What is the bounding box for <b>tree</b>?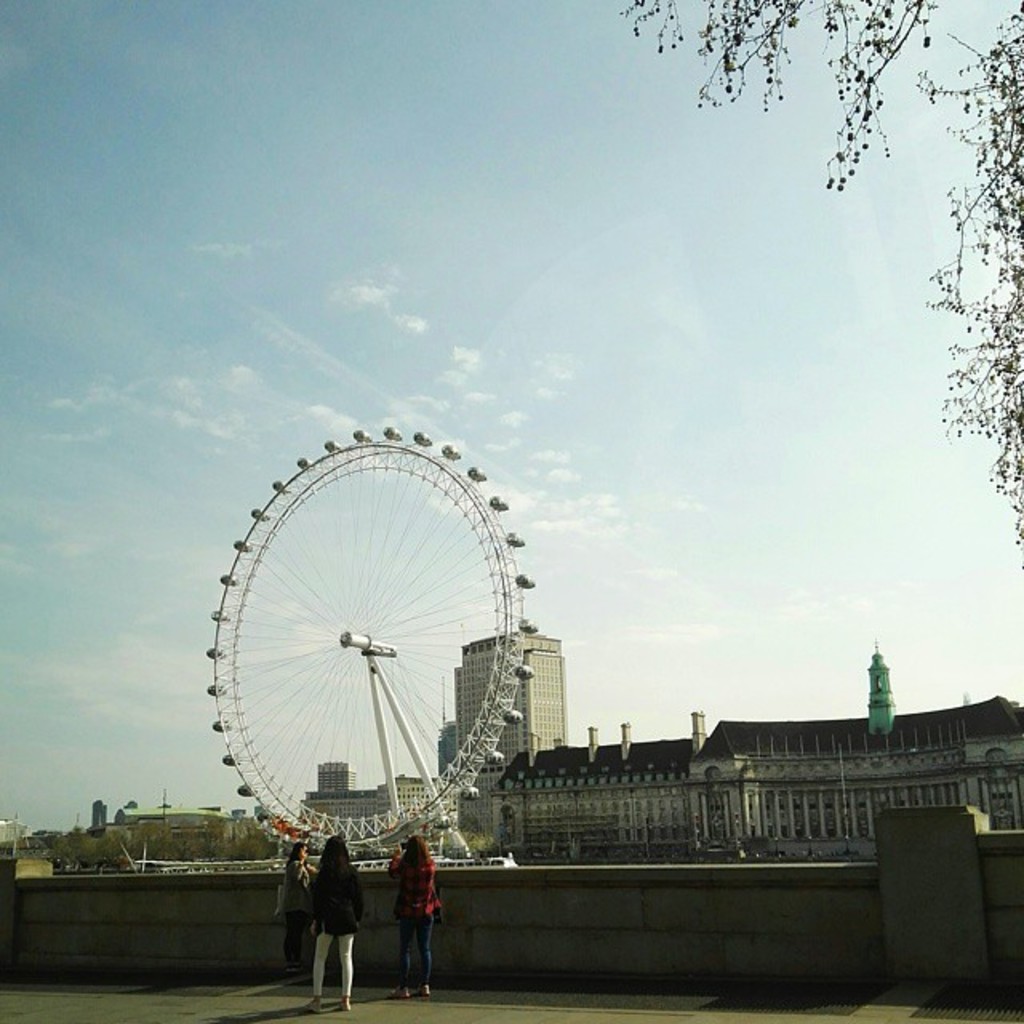
bbox=(616, 0, 1022, 565).
